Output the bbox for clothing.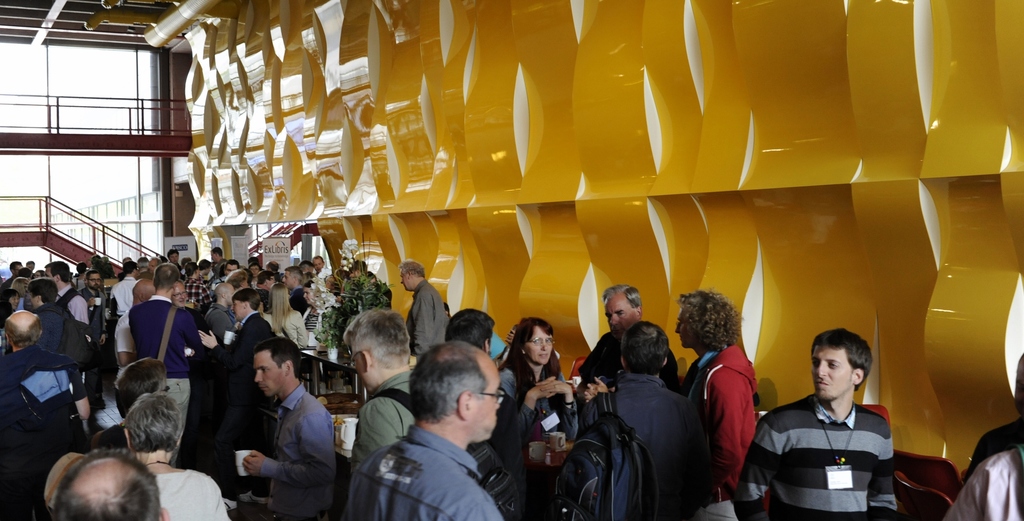
crop(939, 446, 1023, 520).
